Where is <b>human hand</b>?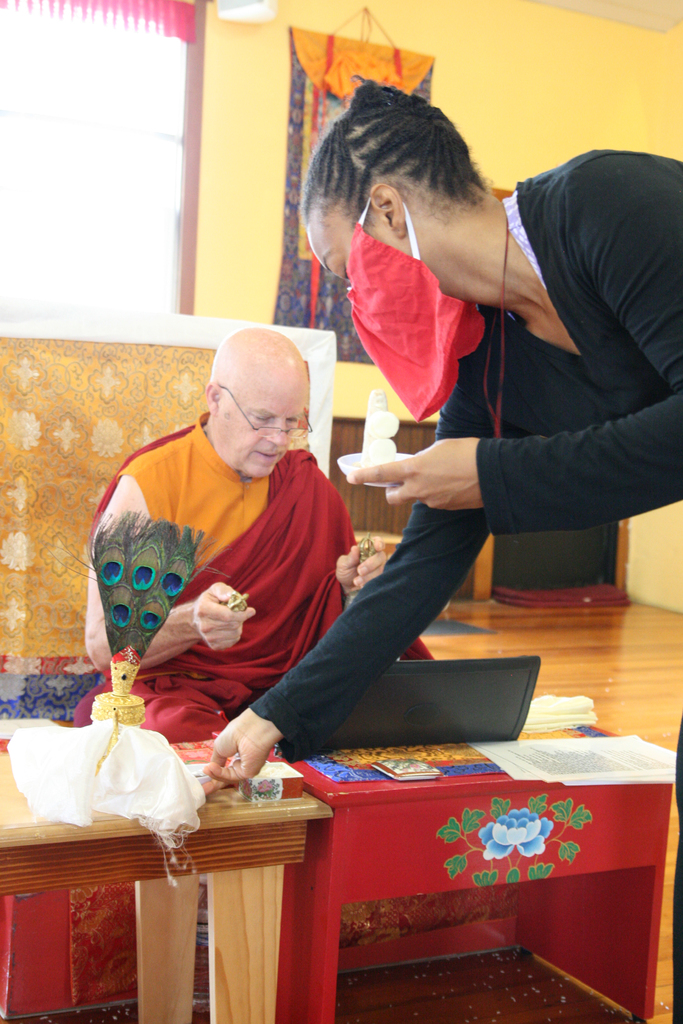
(x1=333, y1=430, x2=509, y2=504).
